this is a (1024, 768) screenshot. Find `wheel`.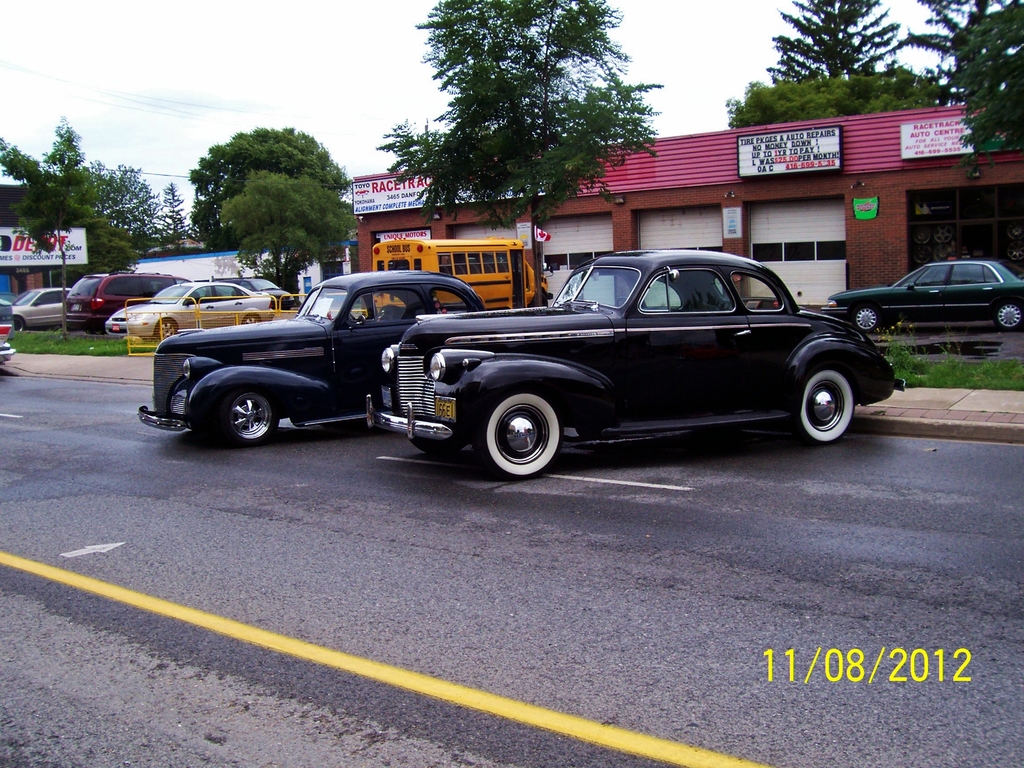
Bounding box: {"left": 796, "top": 371, "right": 850, "bottom": 445}.
